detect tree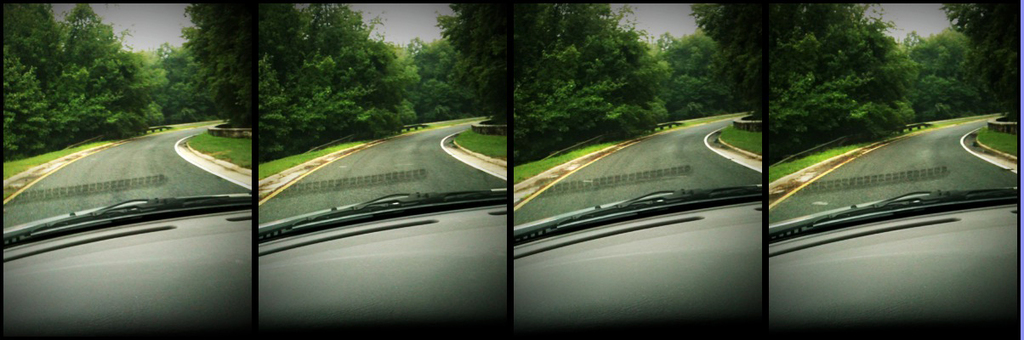
x1=264, y1=12, x2=432, y2=157
